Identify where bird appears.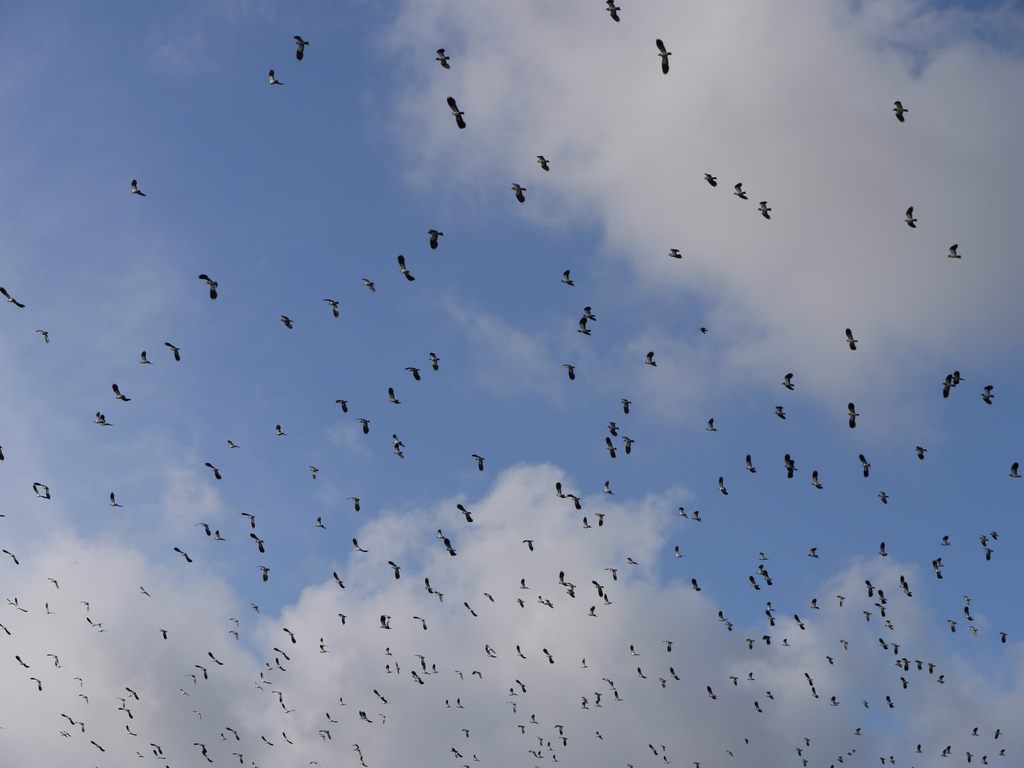
Appears at bbox=(903, 204, 920, 229).
